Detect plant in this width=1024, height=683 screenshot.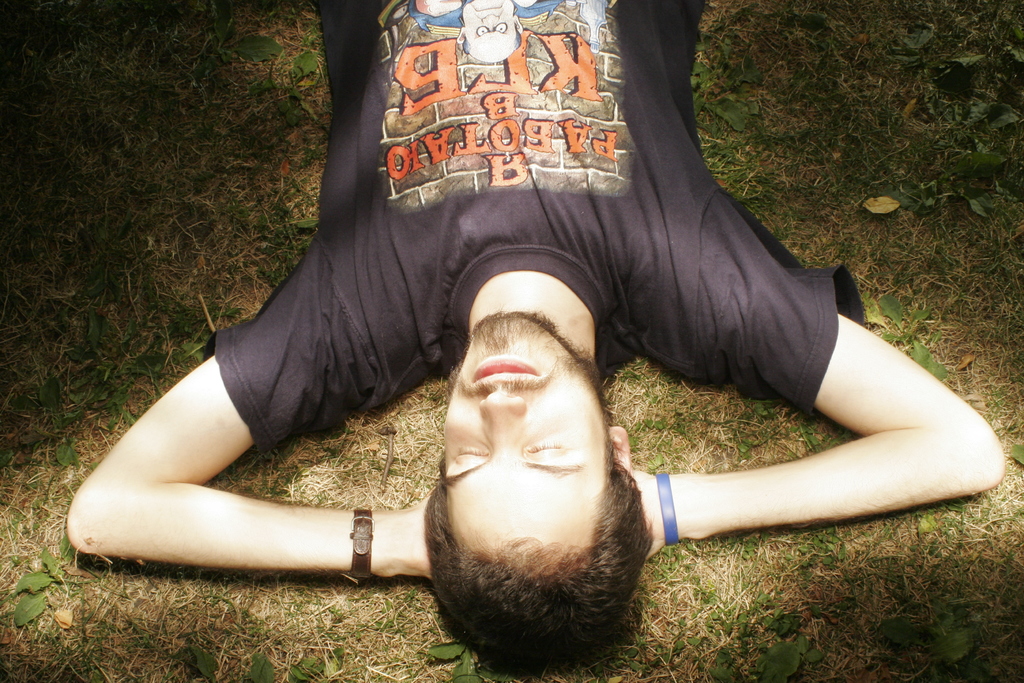
Detection: l=173, t=645, r=219, b=682.
